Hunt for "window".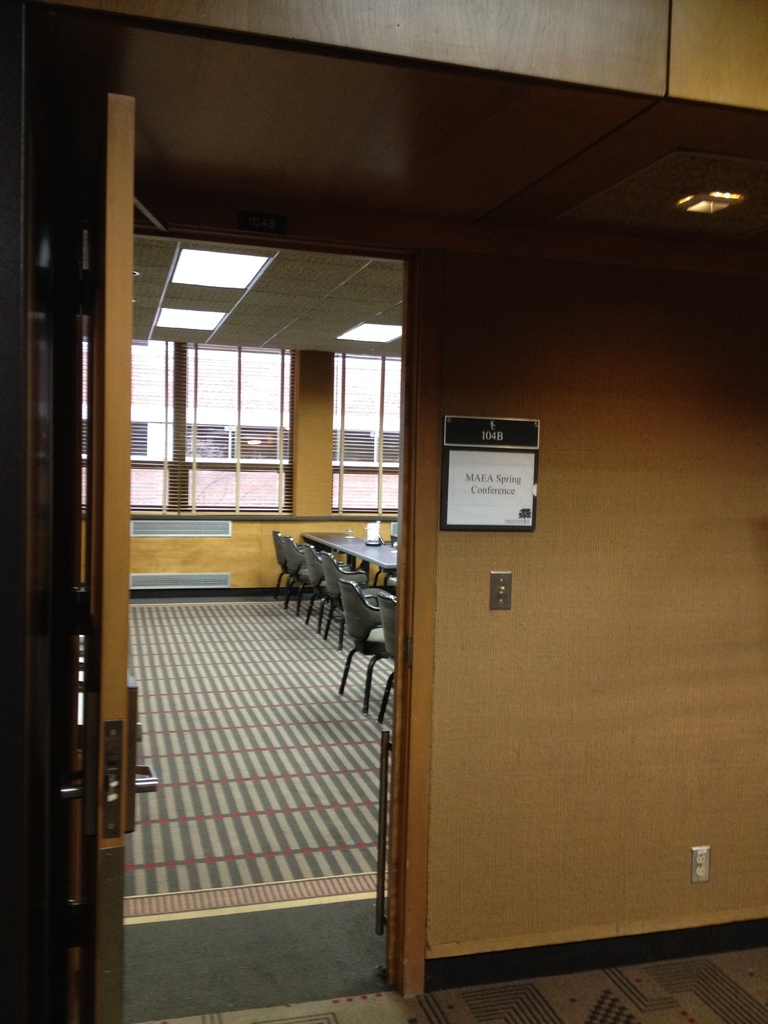
Hunted down at {"left": 333, "top": 342, "right": 394, "bottom": 521}.
